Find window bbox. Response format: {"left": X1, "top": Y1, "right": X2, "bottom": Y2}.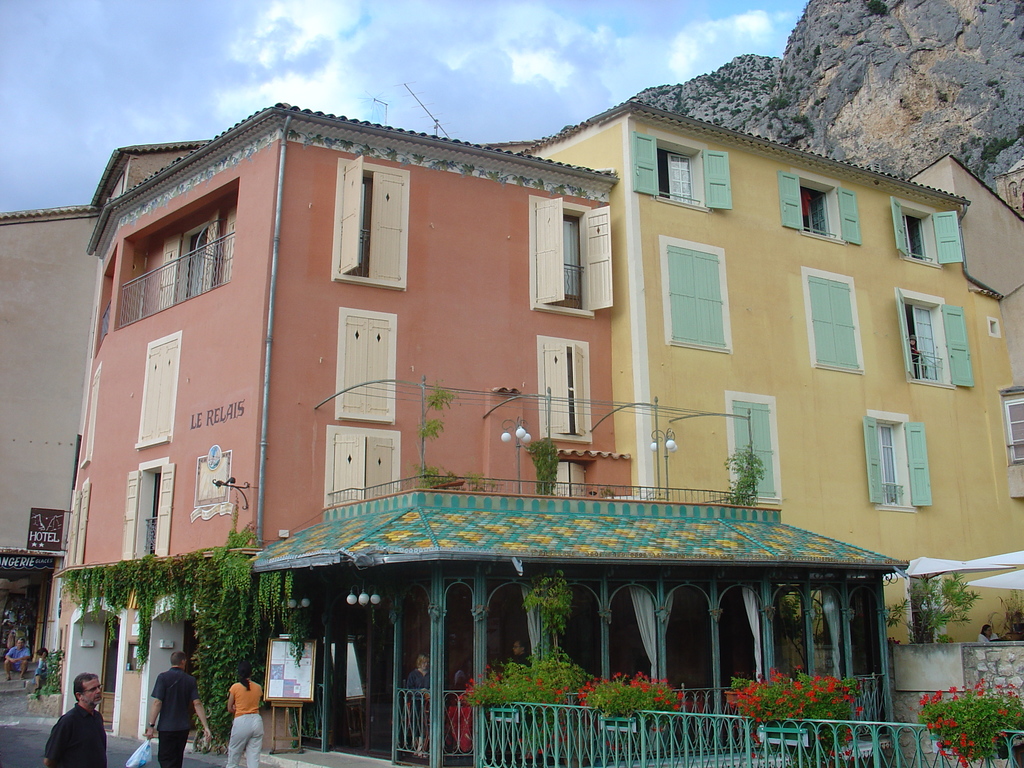
{"left": 536, "top": 336, "right": 595, "bottom": 440}.
